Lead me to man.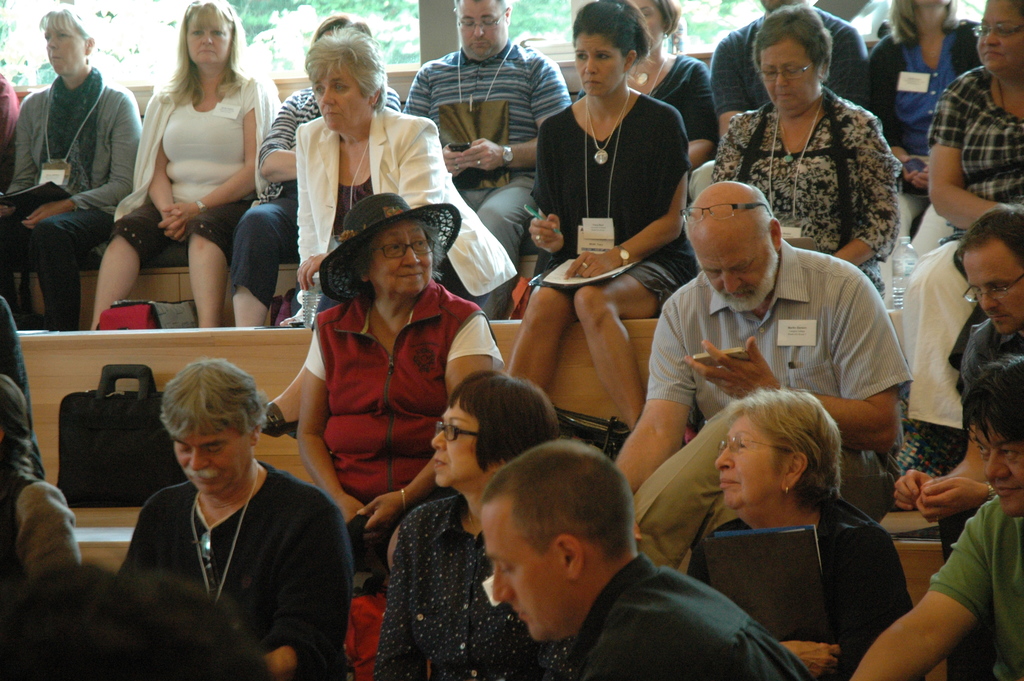
Lead to bbox=[403, 0, 570, 318].
